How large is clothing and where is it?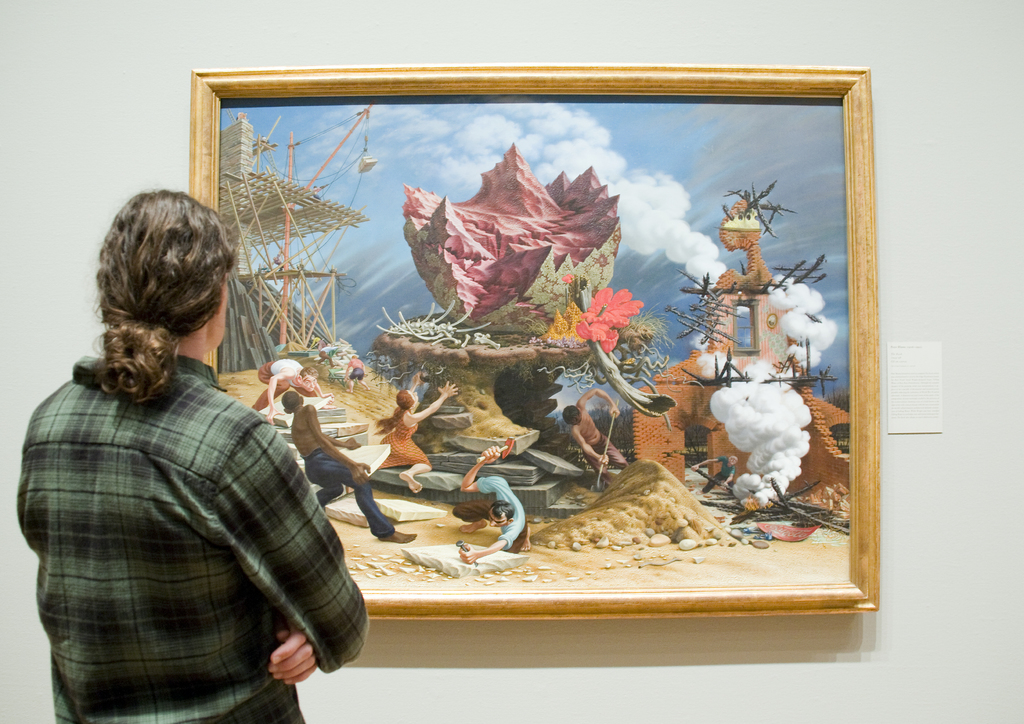
Bounding box: bbox(586, 438, 608, 454).
